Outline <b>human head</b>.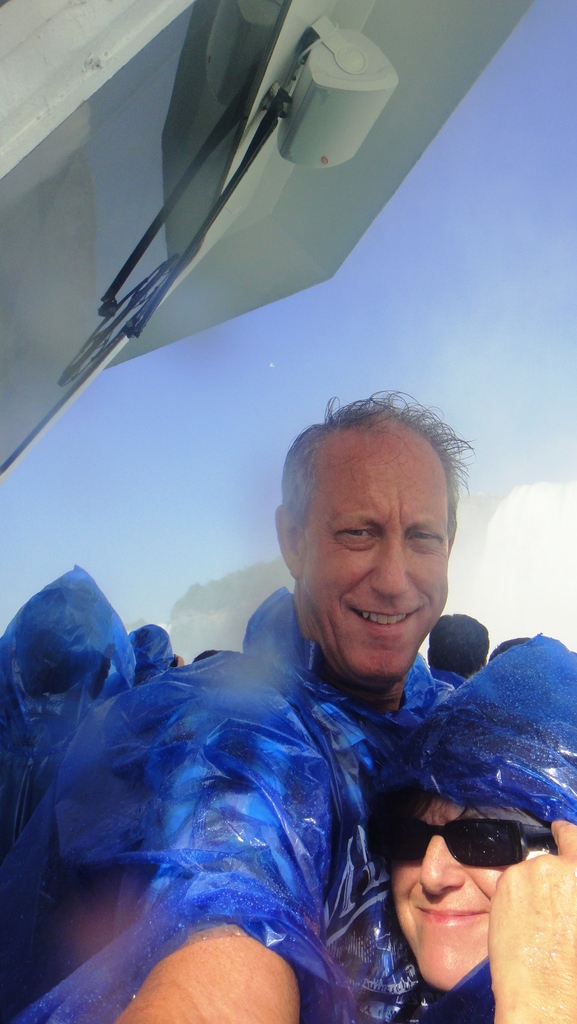
Outline: rect(268, 389, 462, 641).
